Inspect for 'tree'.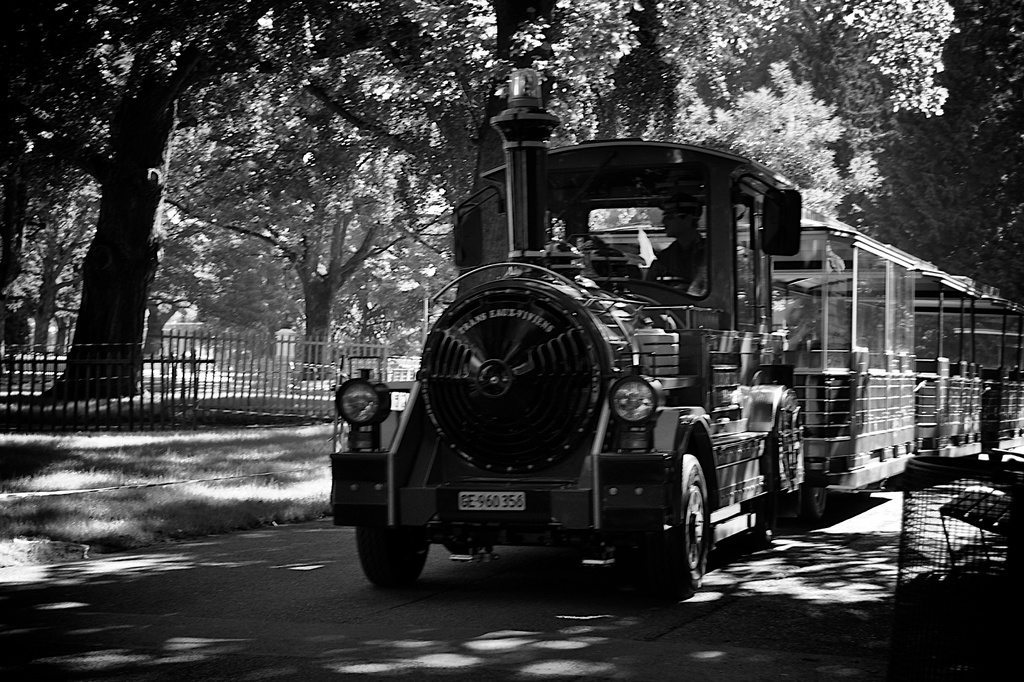
Inspection: (0,0,444,411).
